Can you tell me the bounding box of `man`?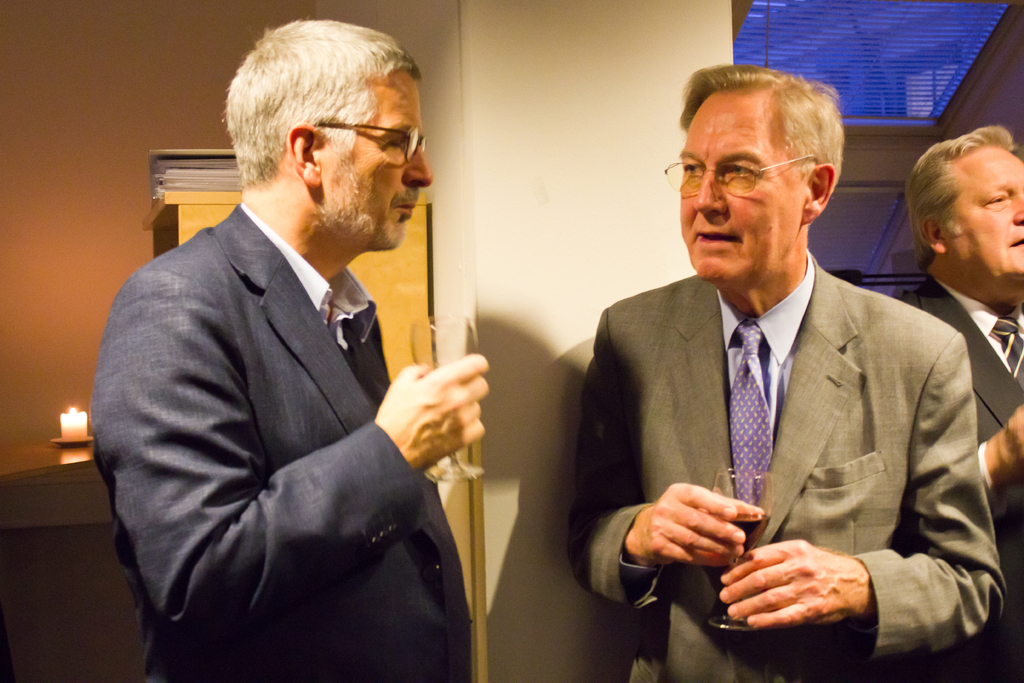
[902, 128, 1023, 682].
